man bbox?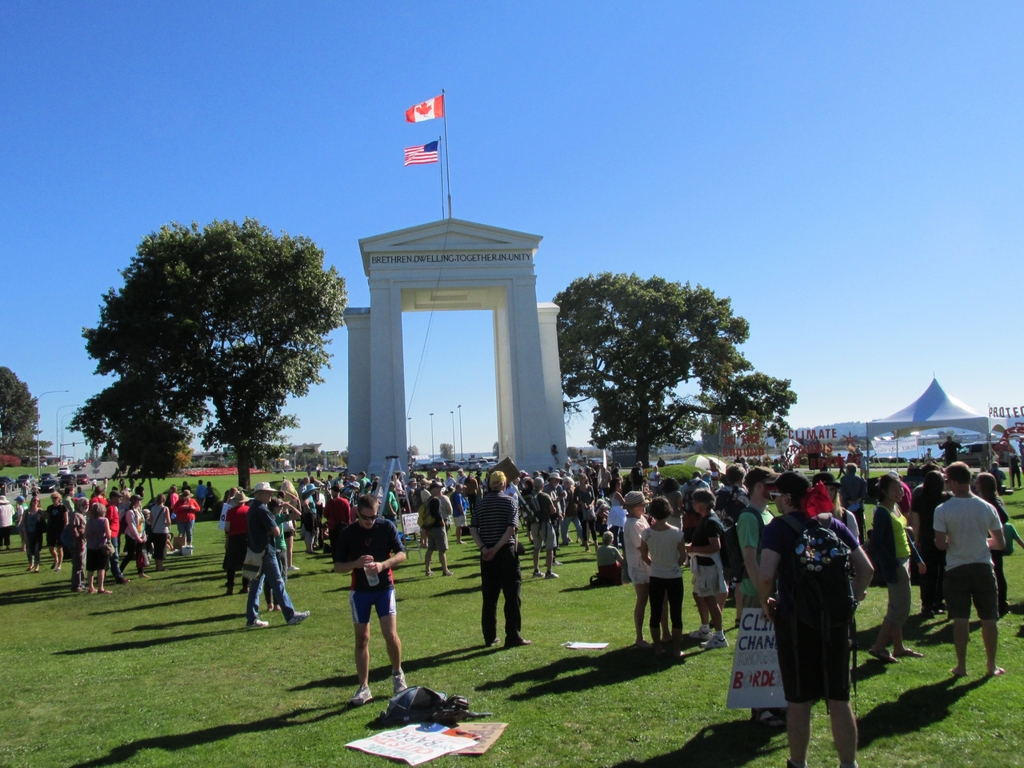
<bbox>333, 491, 410, 705</bbox>
